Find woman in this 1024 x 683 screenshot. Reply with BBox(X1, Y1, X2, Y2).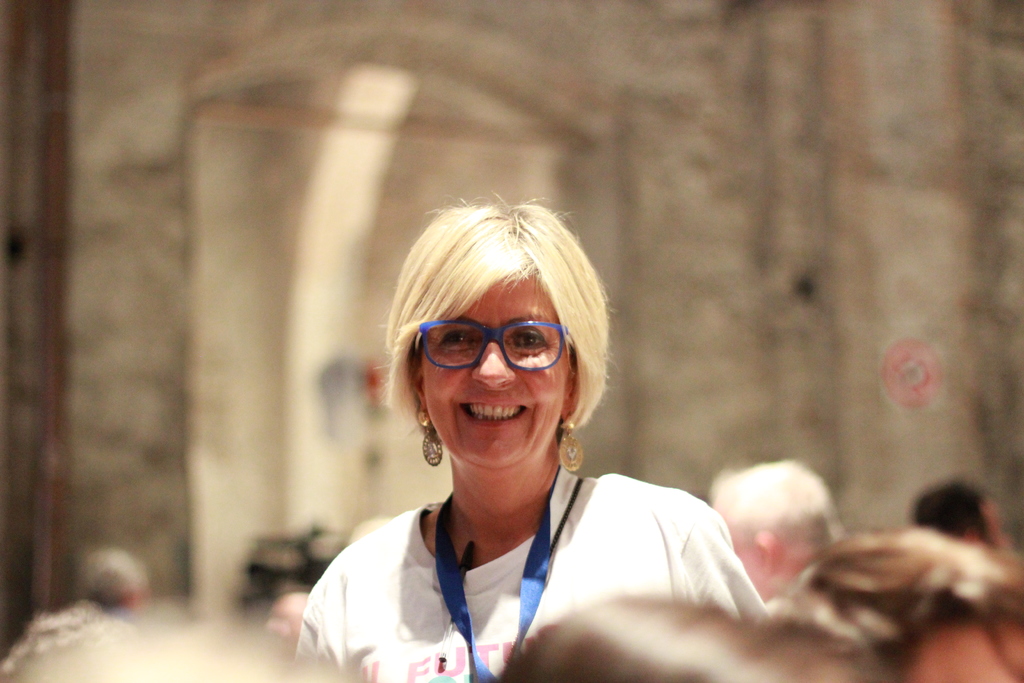
BBox(291, 200, 776, 682).
